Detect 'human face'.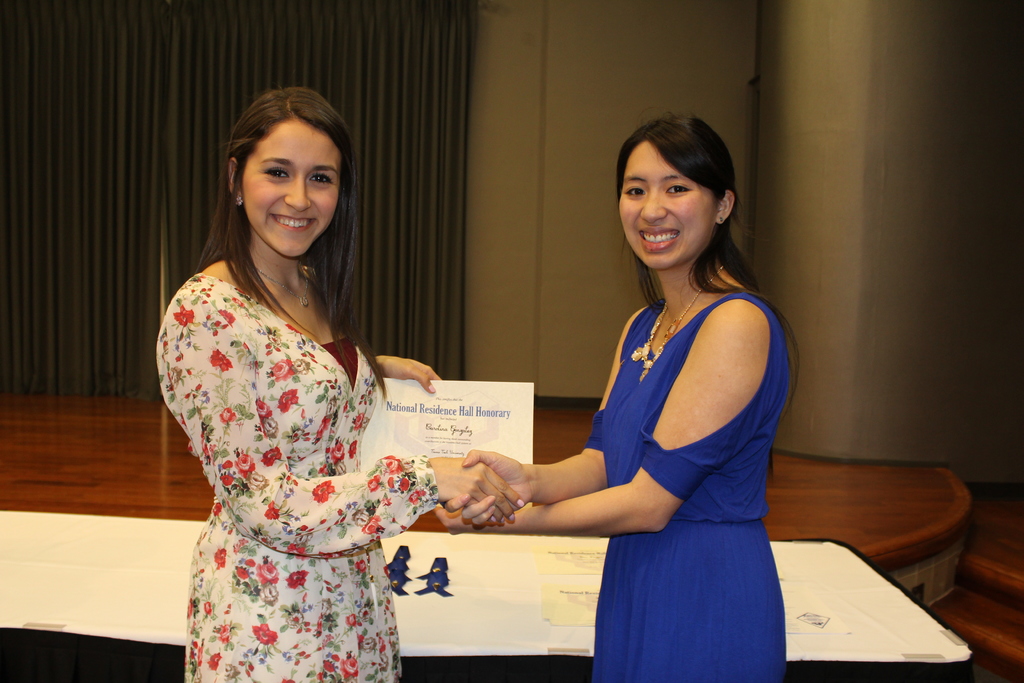
Detected at BBox(243, 118, 344, 257).
